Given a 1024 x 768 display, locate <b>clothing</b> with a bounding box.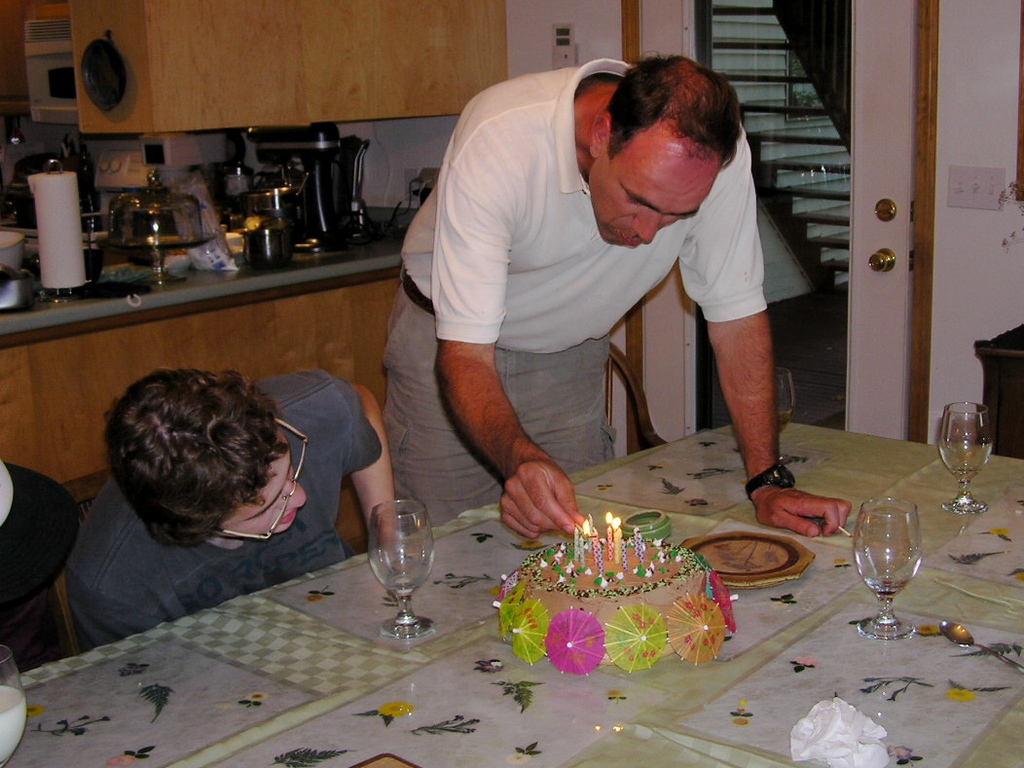
Located: {"x1": 66, "y1": 373, "x2": 383, "y2": 652}.
